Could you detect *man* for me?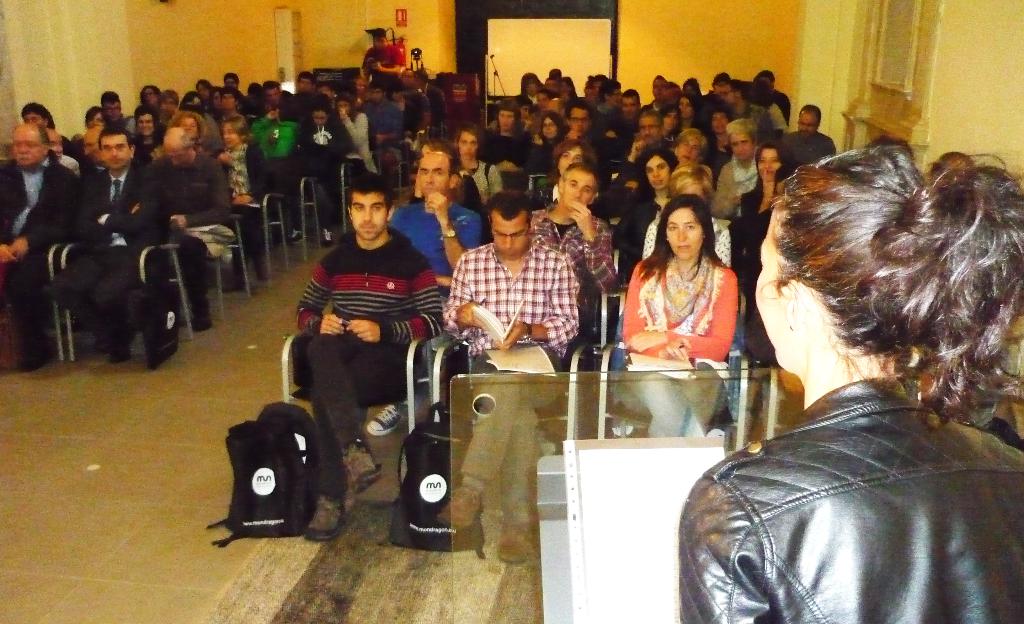
Detection result: [768,102,835,182].
